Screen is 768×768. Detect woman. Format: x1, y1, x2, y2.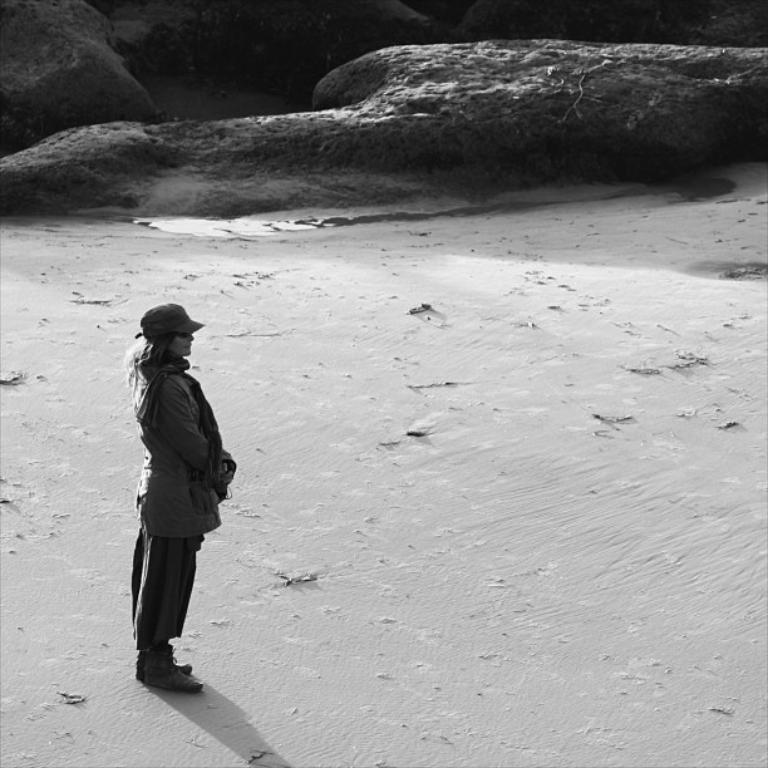
110, 287, 241, 695.
